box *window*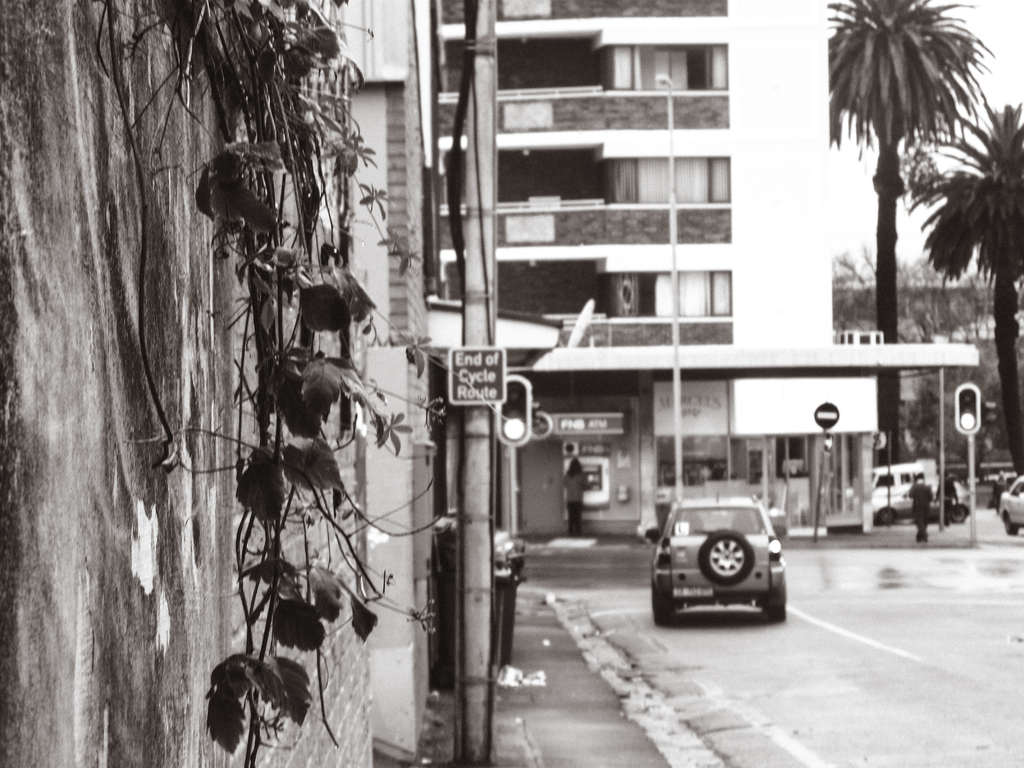
locate(602, 154, 730, 212)
